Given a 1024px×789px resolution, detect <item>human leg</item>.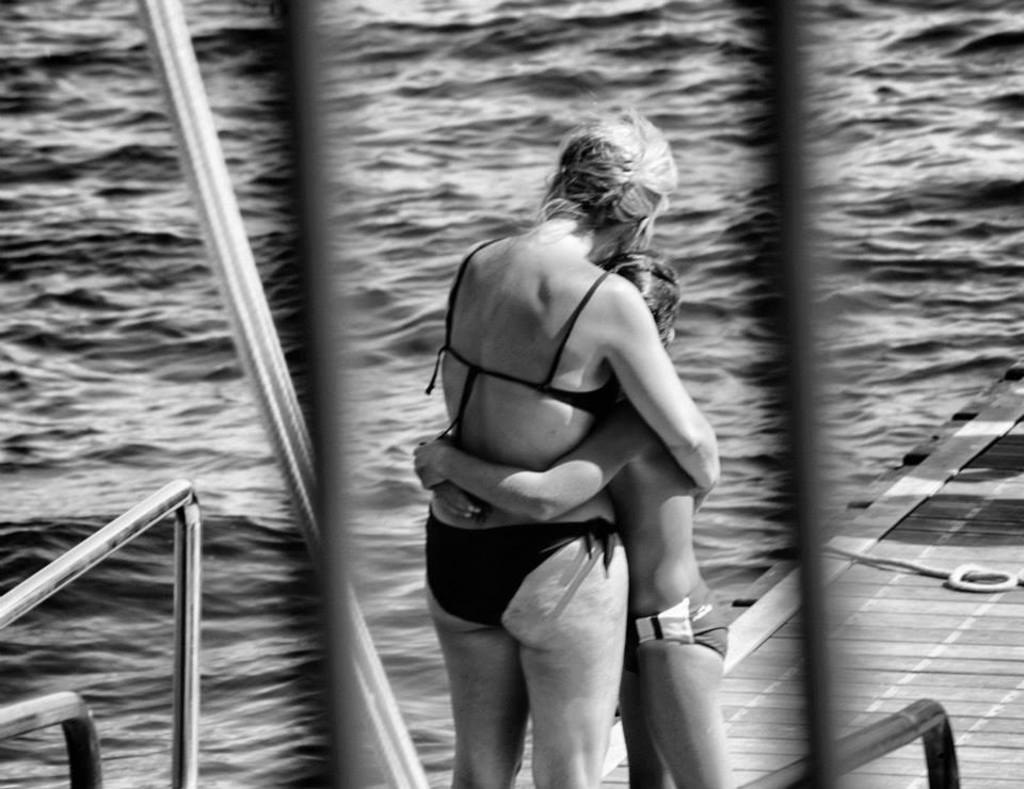
crop(496, 535, 630, 788).
